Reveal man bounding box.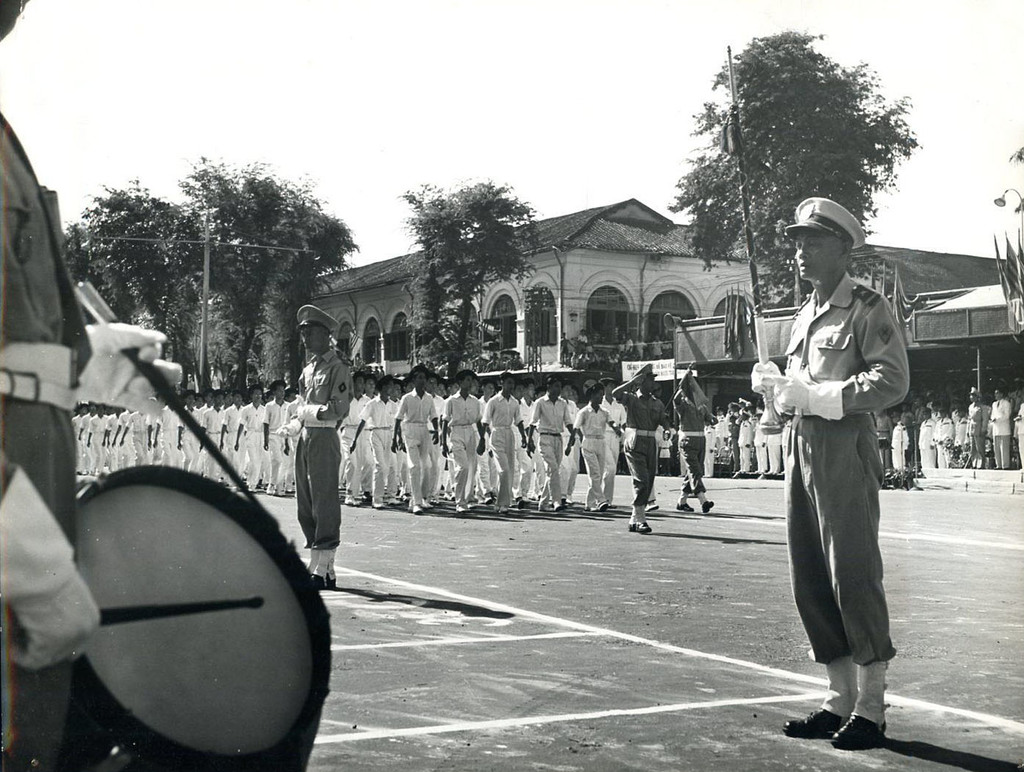
Revealed: (x1=748, y1=199, x2=915, y2=771).
